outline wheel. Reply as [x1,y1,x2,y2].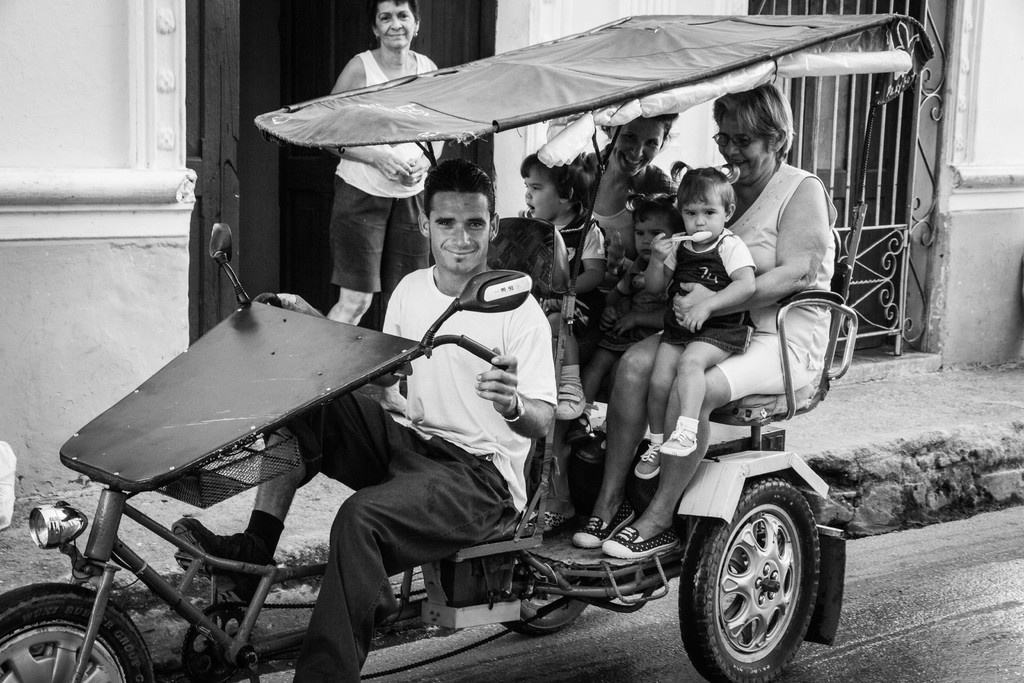
[0,581,154,682].
